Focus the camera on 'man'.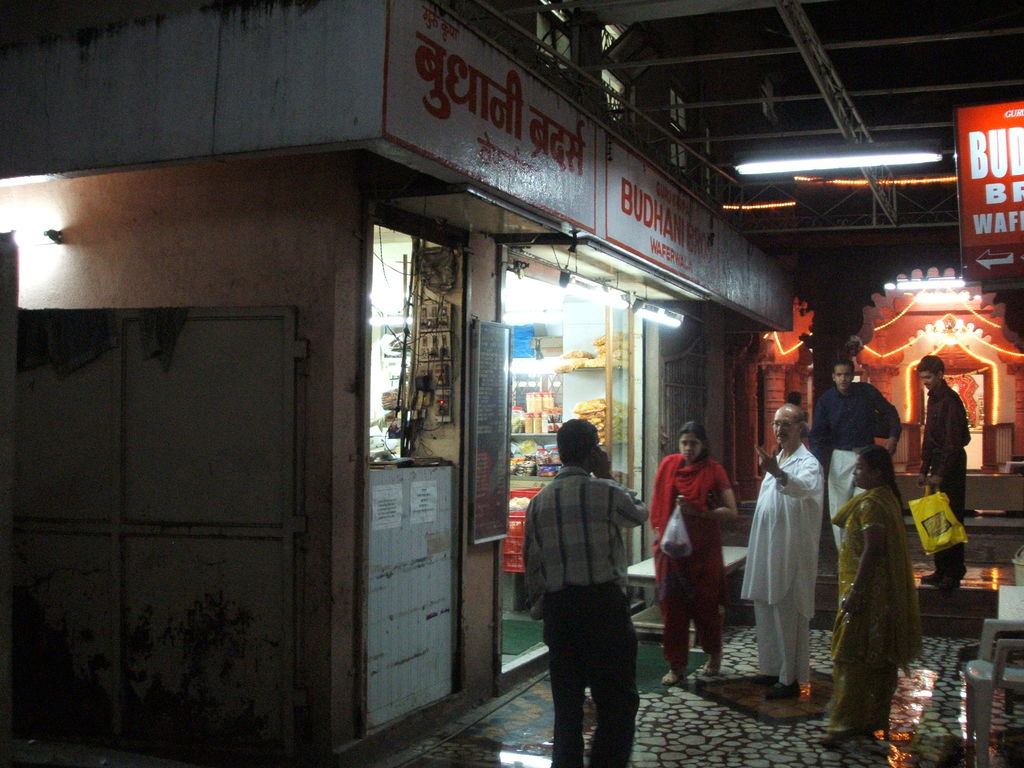
Focus region: l=812, t=360, r=904, b=545.
